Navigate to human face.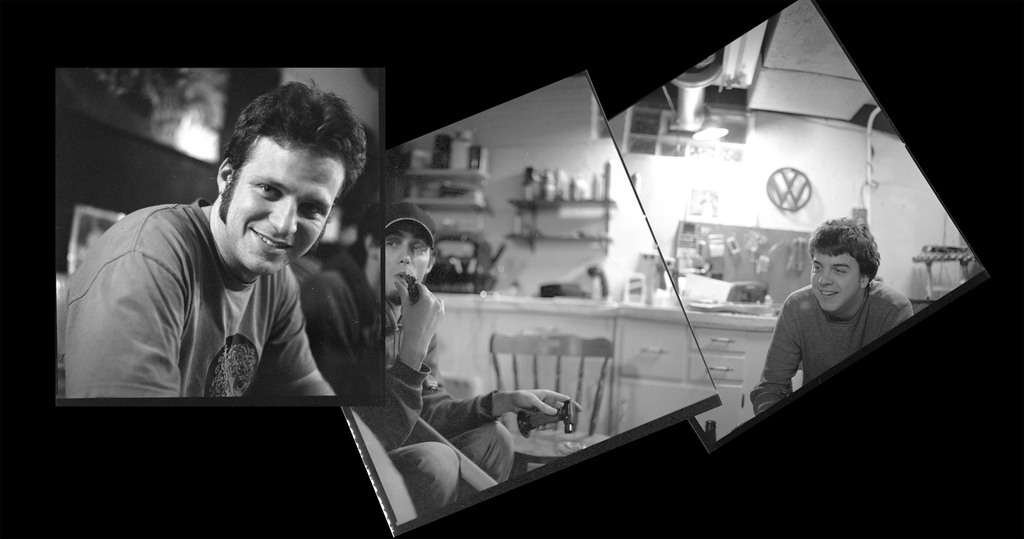
Navigation target: {"left": 227, "top": 140, "right": 351, "bottom": 268}.
